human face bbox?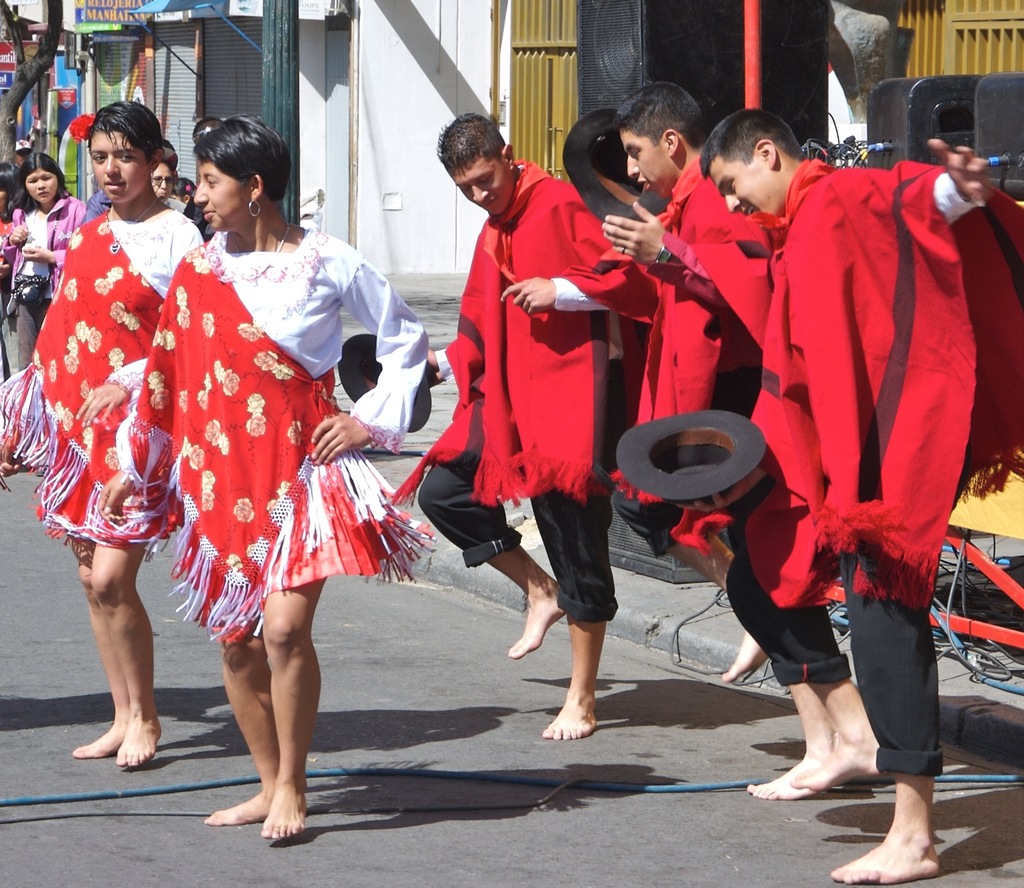
Rect(194, 156, 244, 235)
